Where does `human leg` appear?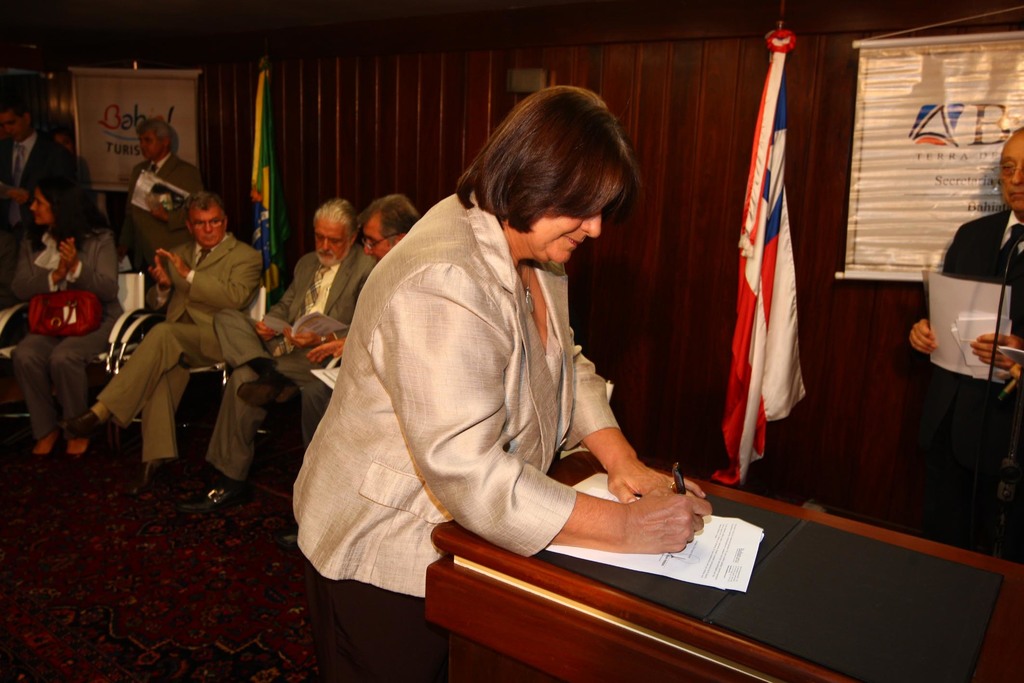
Appears at (x1=57, y1=314, x2=206, y2=471).
